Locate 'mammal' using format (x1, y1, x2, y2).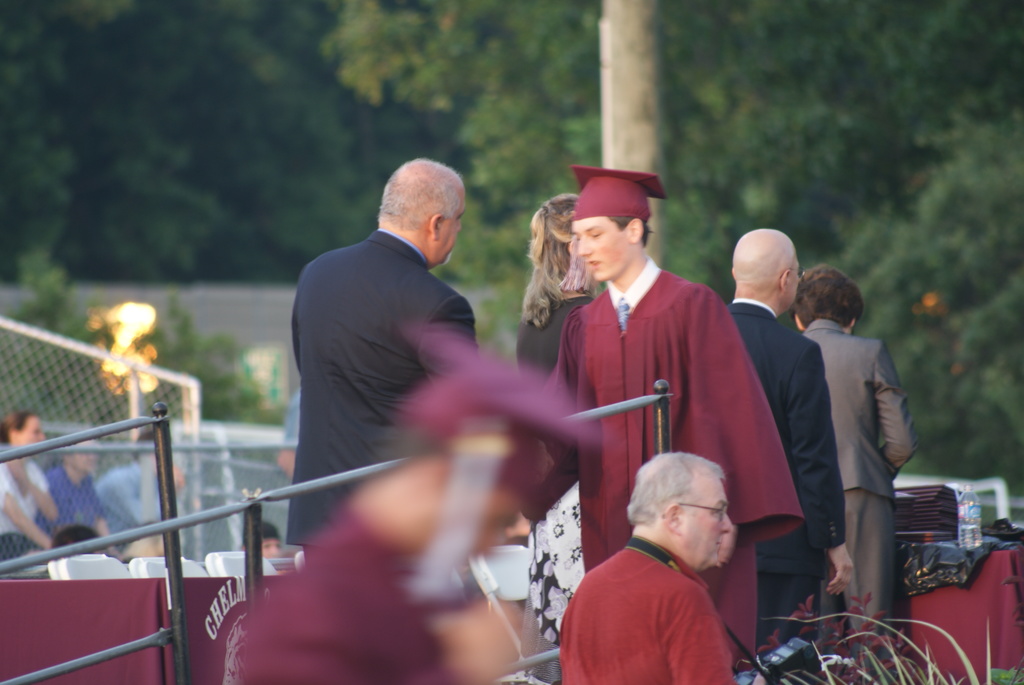
(90, 430, 188, 541).
